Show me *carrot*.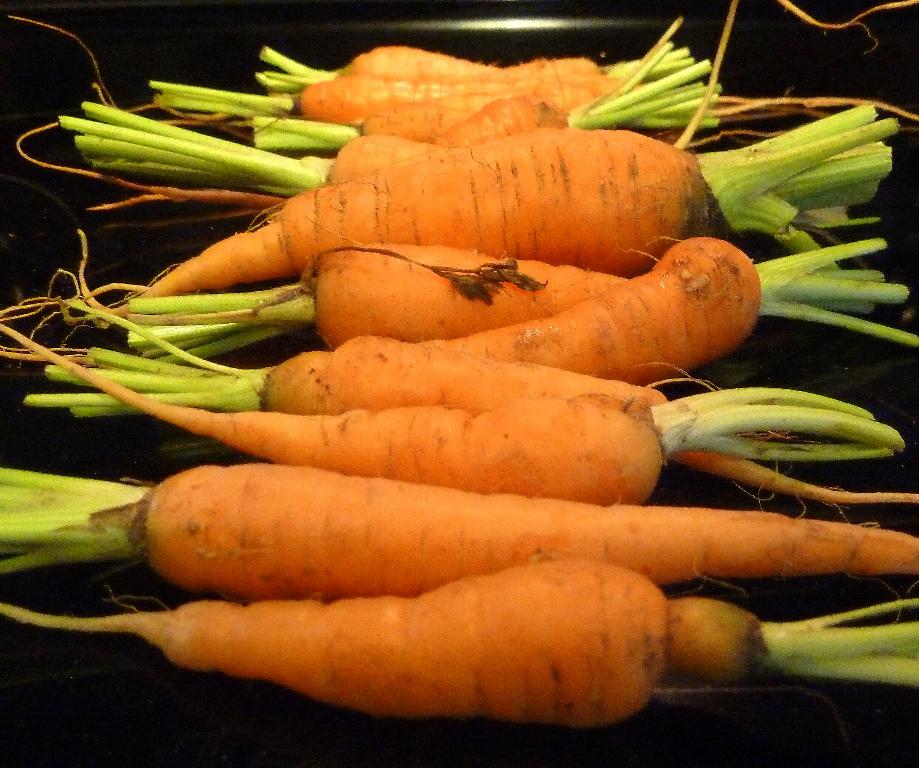
*carrot* is here: (431, 95, 572, 156).
